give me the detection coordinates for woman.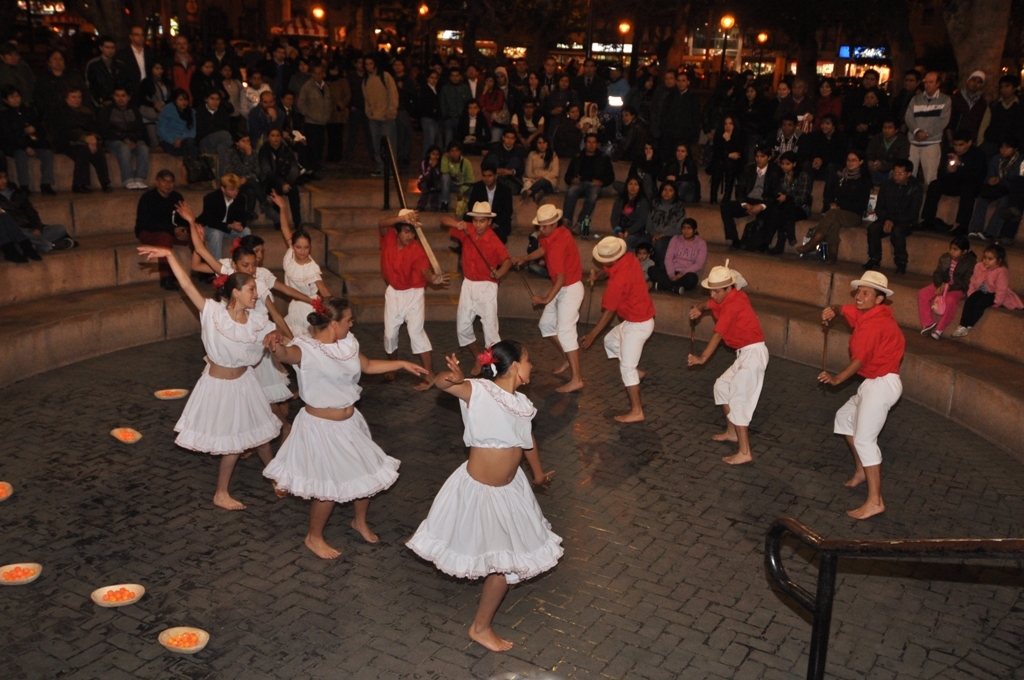
[132,246,300,506].
